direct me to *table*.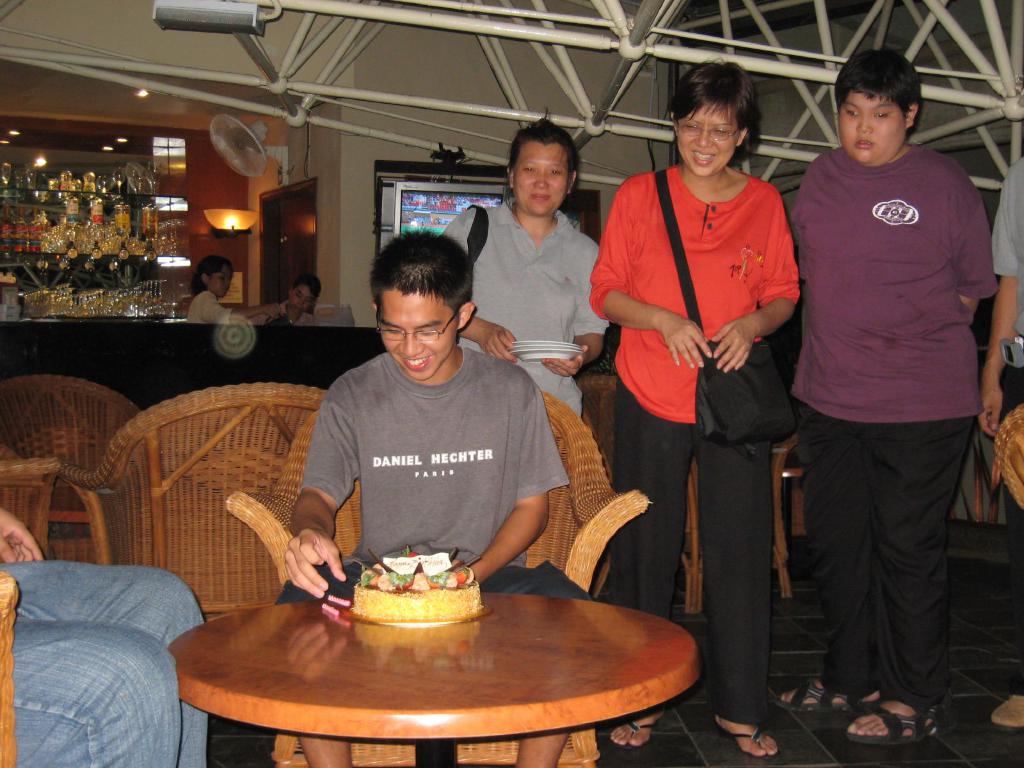
Direction: [173,590,693,767].
